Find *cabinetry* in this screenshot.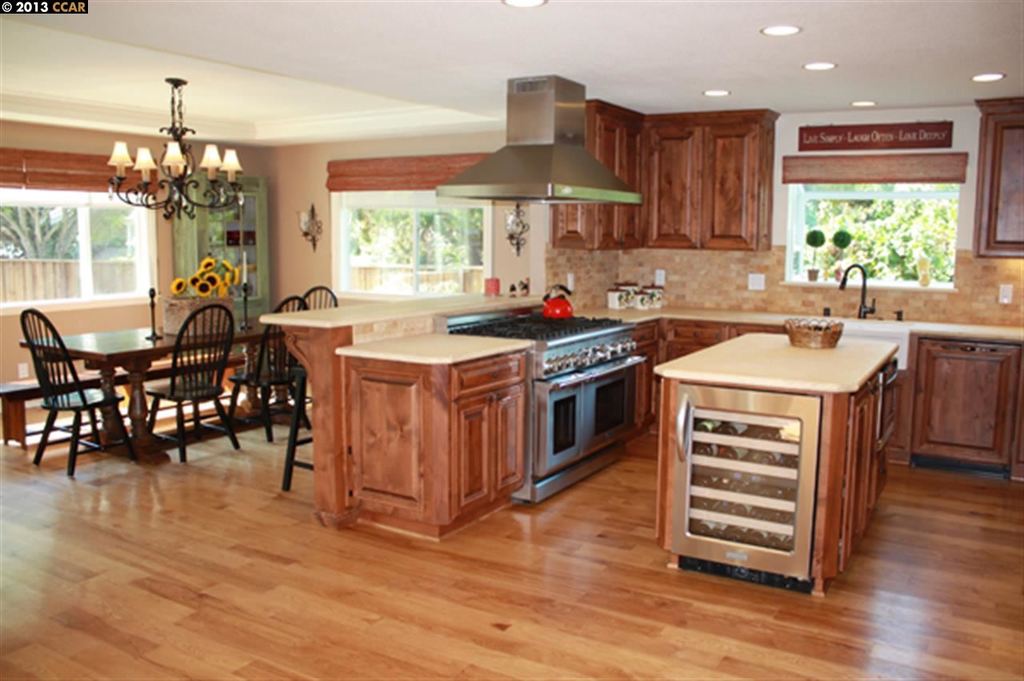
The bounding box for *cabinetry* is 454 303 660 515.
